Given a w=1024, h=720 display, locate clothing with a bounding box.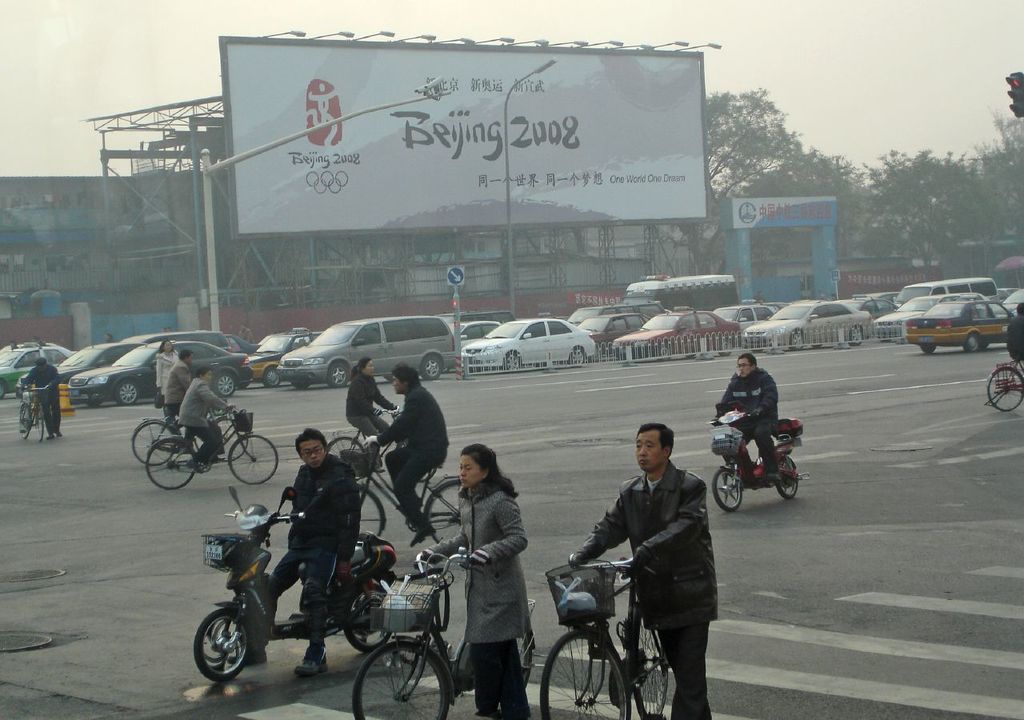
Located: 269 453 361 645.
